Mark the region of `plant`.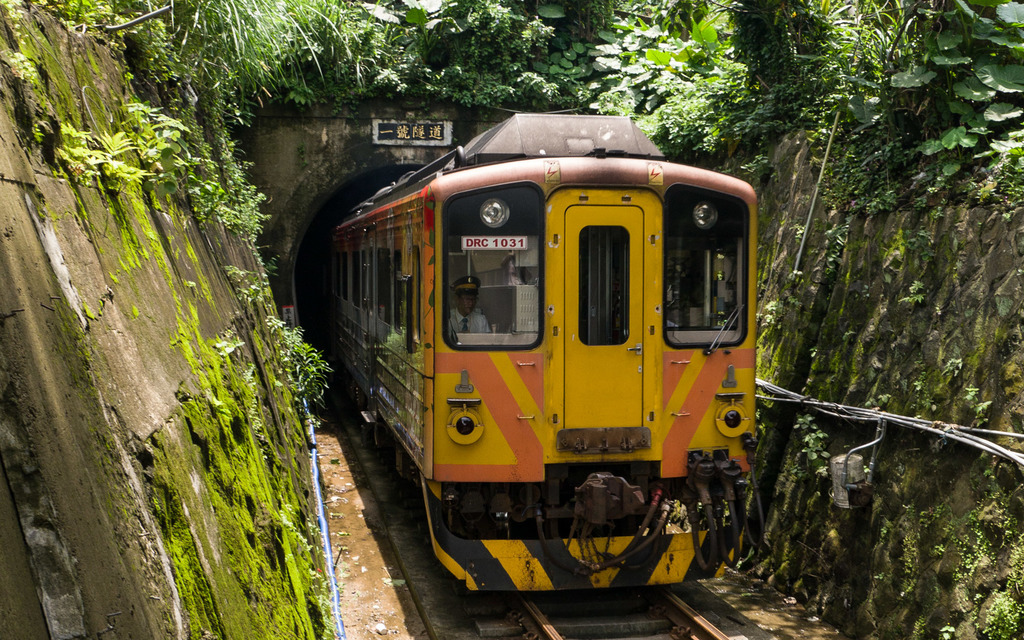
Region: [744, 150, 769, 180].
